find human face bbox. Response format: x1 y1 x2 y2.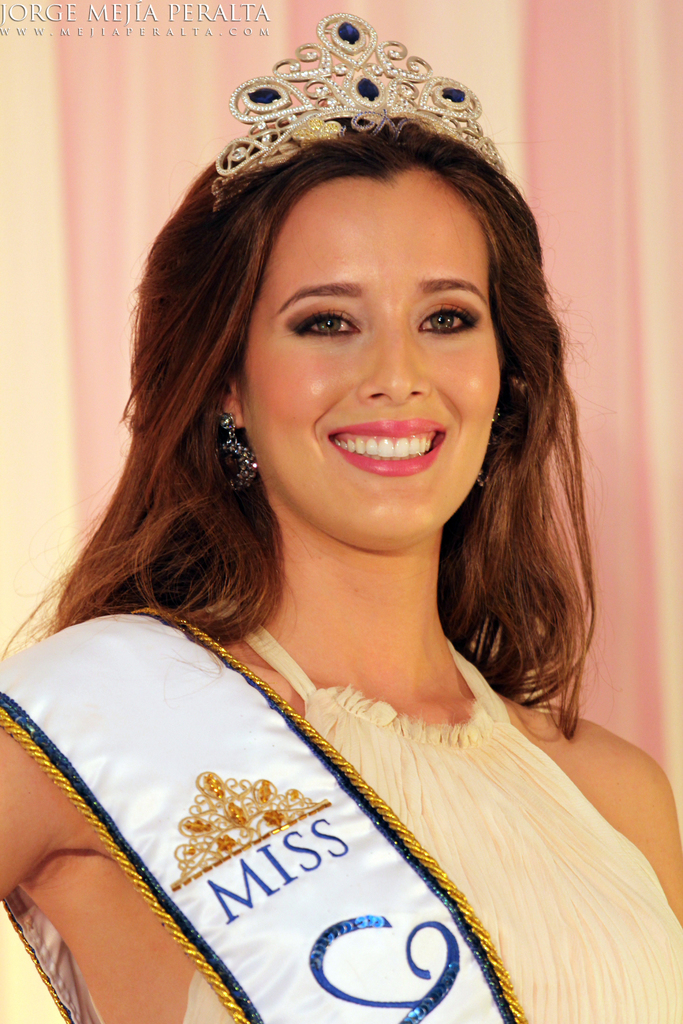
239 168 502 550.
